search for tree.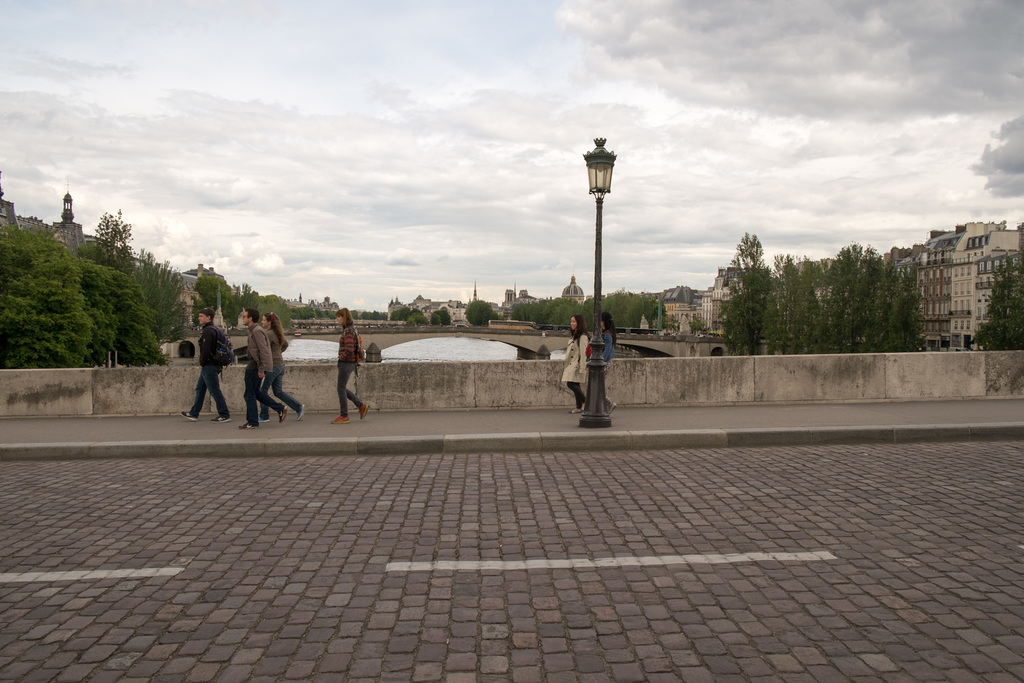
Found at 540/299/577/329.
